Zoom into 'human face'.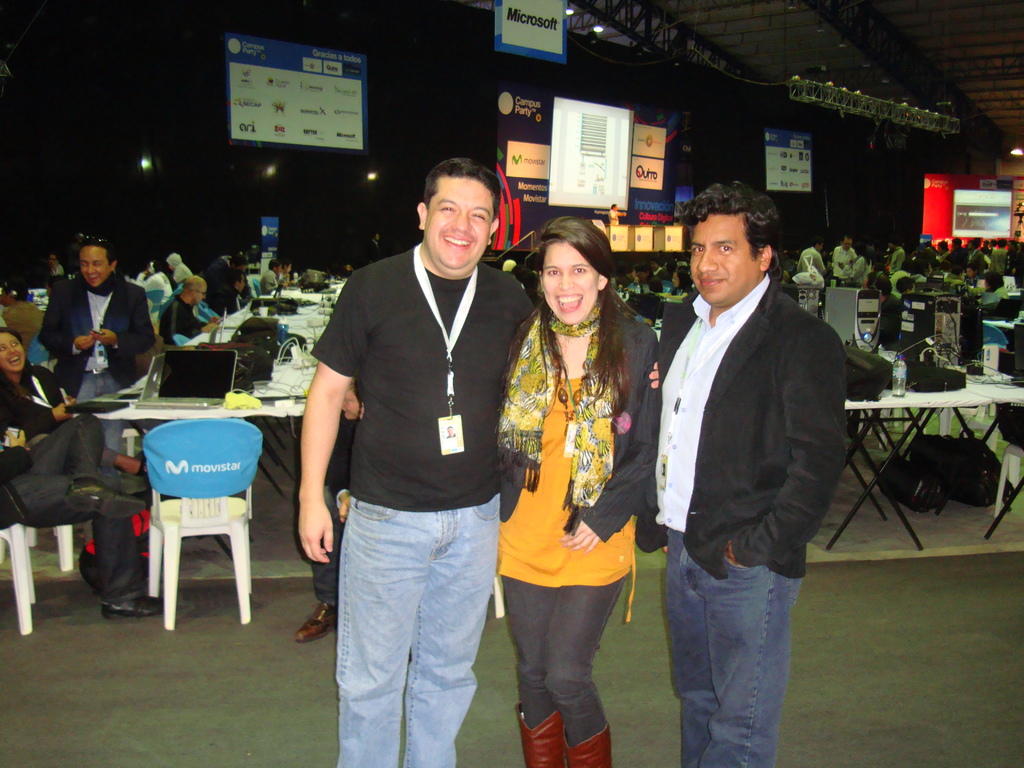
Zoom target: (x1=688, y1=209, x2=755, y2=305).
